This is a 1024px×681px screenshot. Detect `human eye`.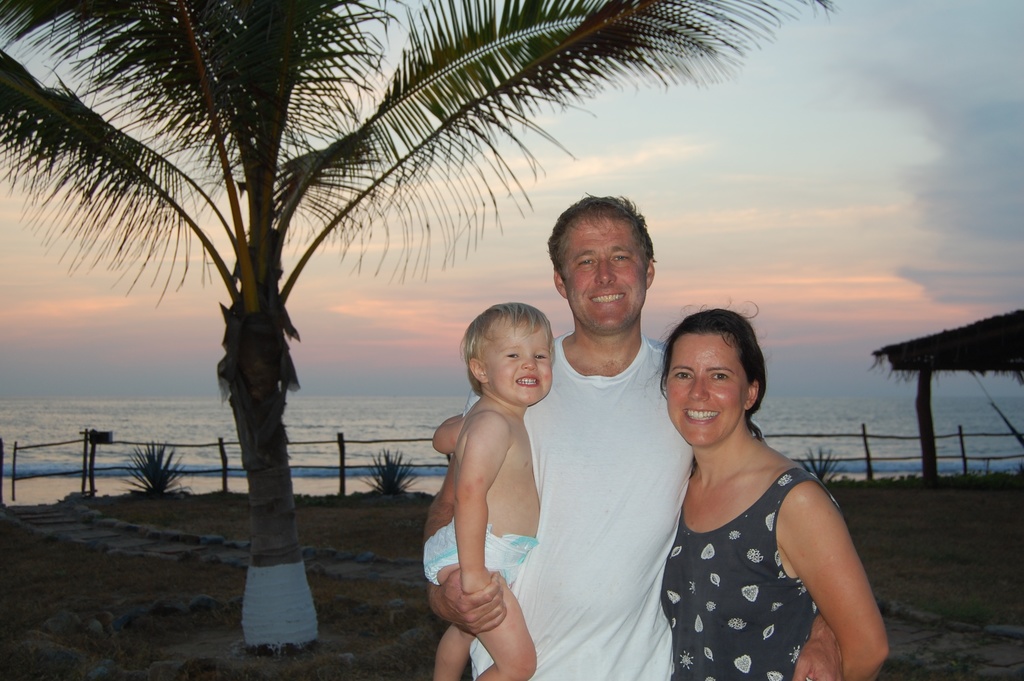
select_region(708, 370, 731, 384).
